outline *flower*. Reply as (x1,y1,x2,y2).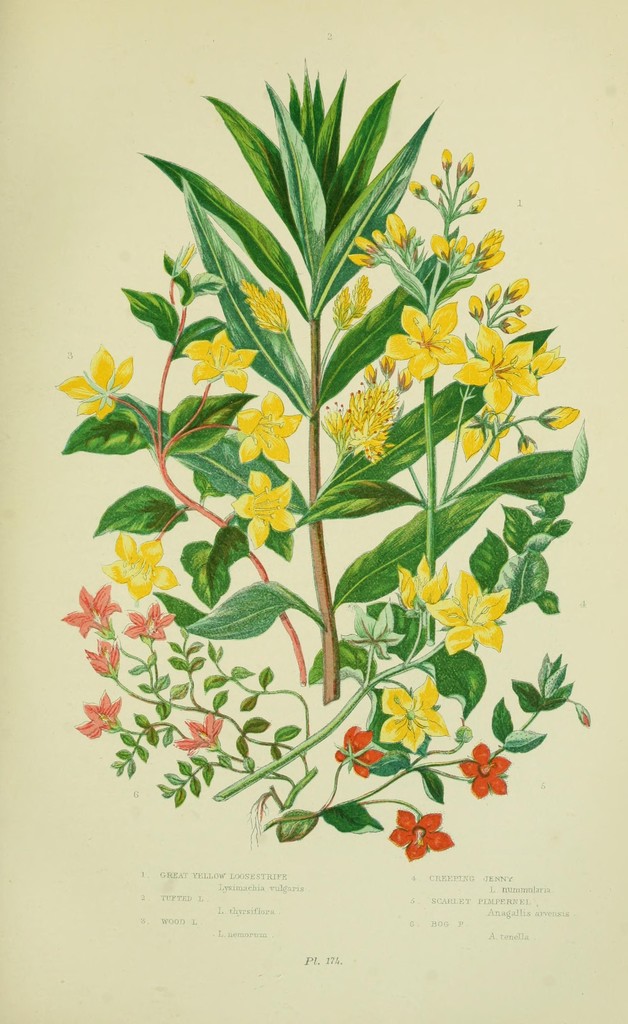
(324,721,387,779).
